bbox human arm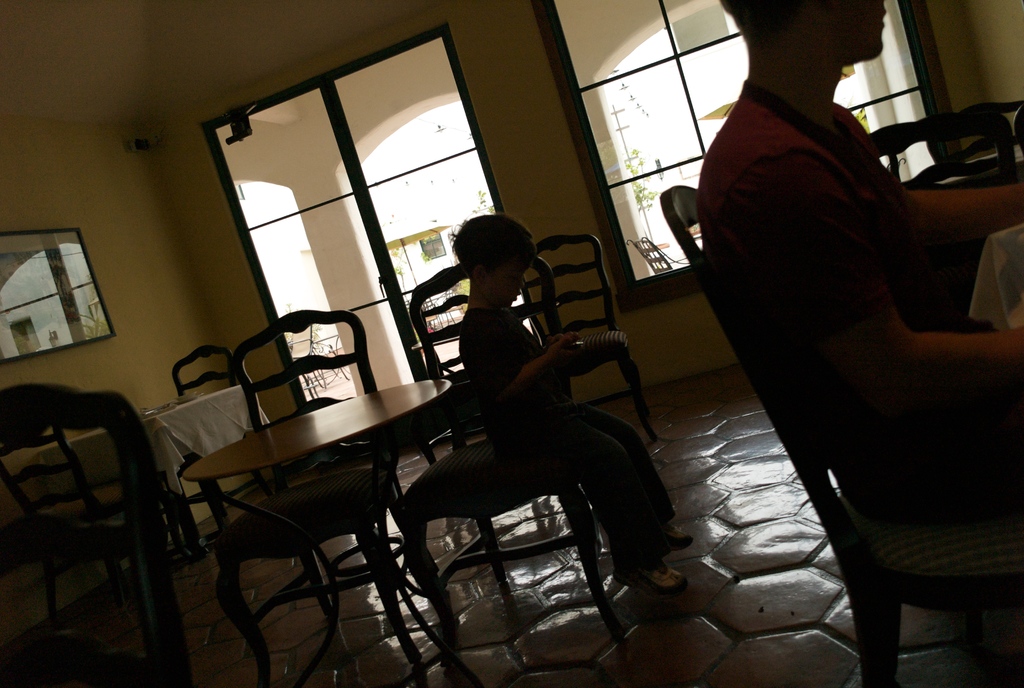
[921,182,1023,227]
